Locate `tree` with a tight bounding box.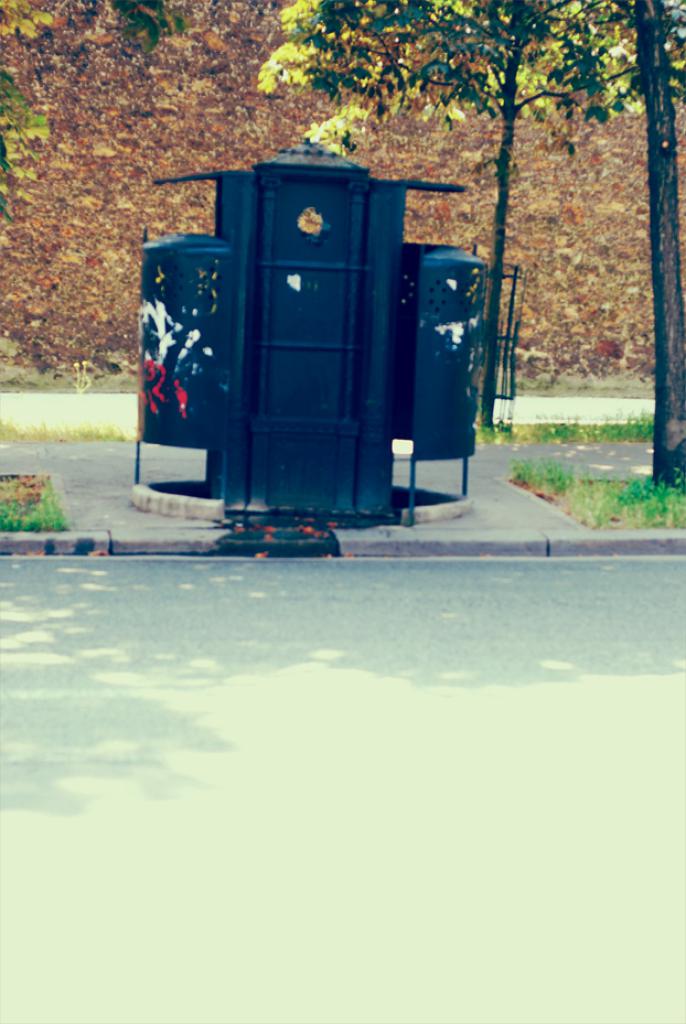
x1=0, y1=0, x2=110, y2=230.
